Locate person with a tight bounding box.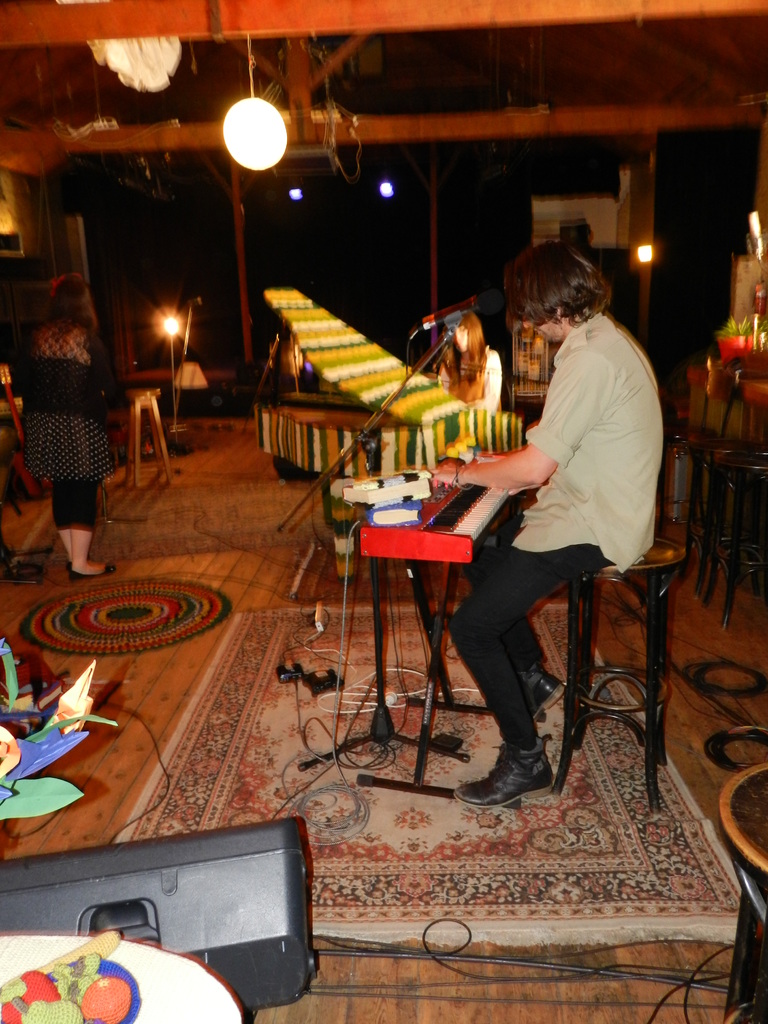
x1=429, y1=255, x2=644, y2=781.
